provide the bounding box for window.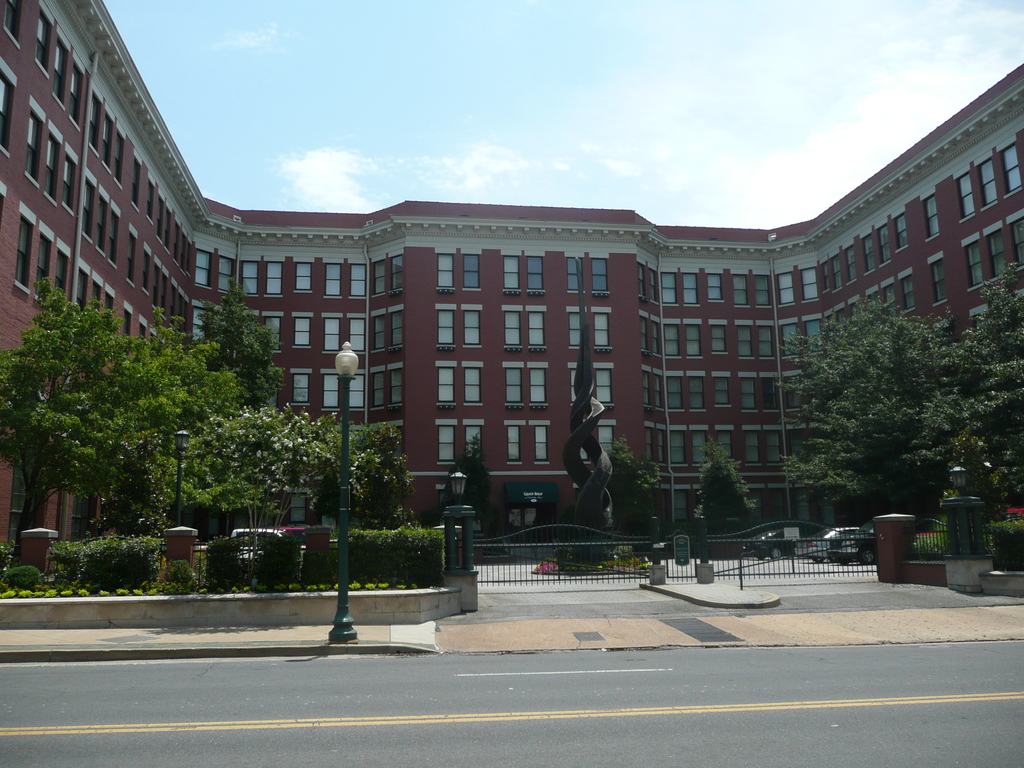
(924, 189, 941, 239).
